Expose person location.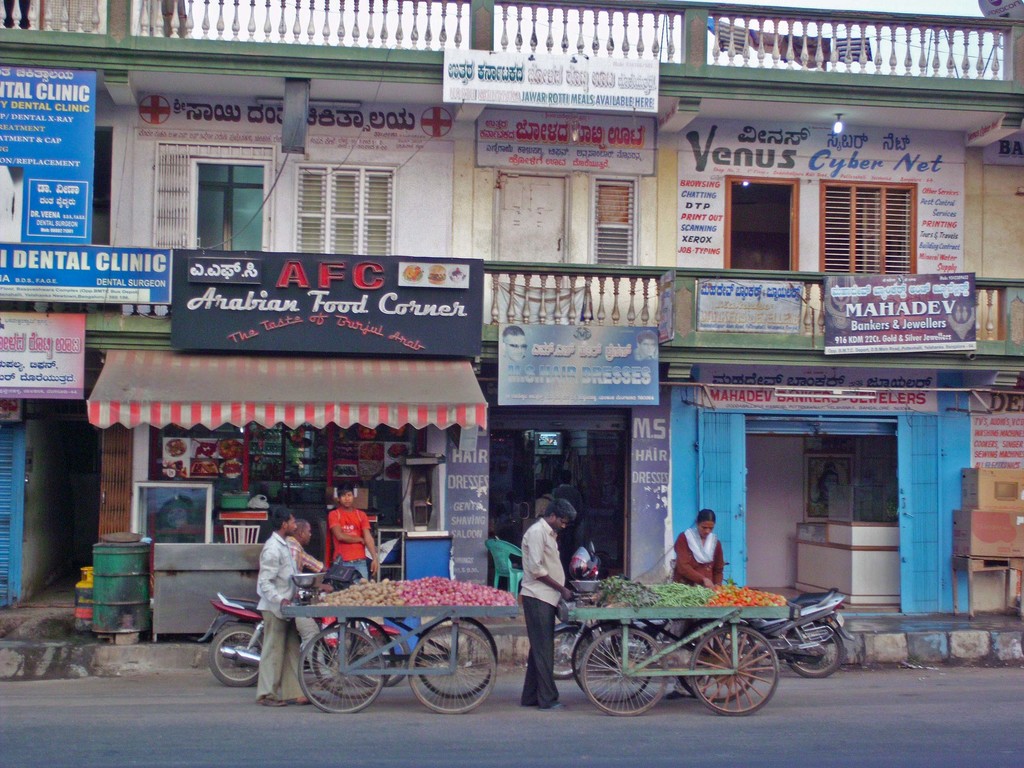
Exposed at rect(537, 484, 553, 515).
